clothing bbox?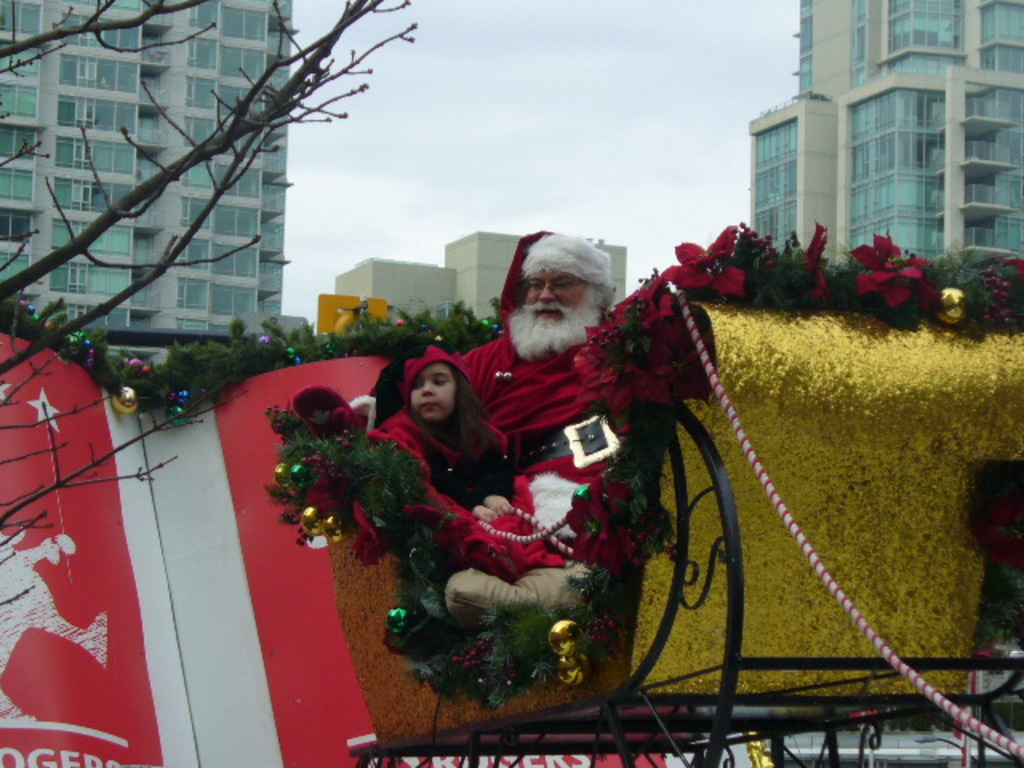
(374, 366, 491, 510)
